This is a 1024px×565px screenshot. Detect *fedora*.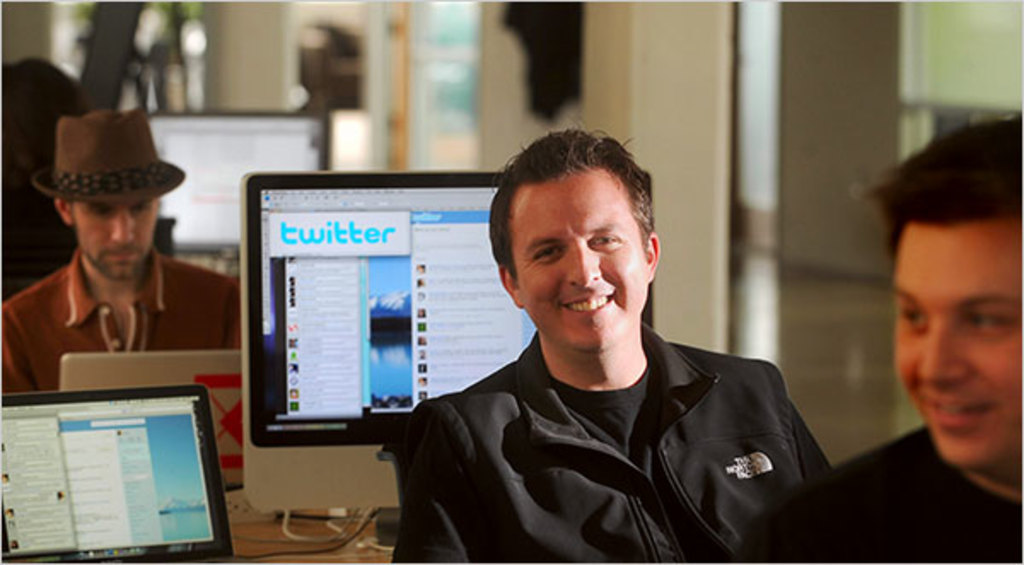
detection(31, 94, 181, 227).
